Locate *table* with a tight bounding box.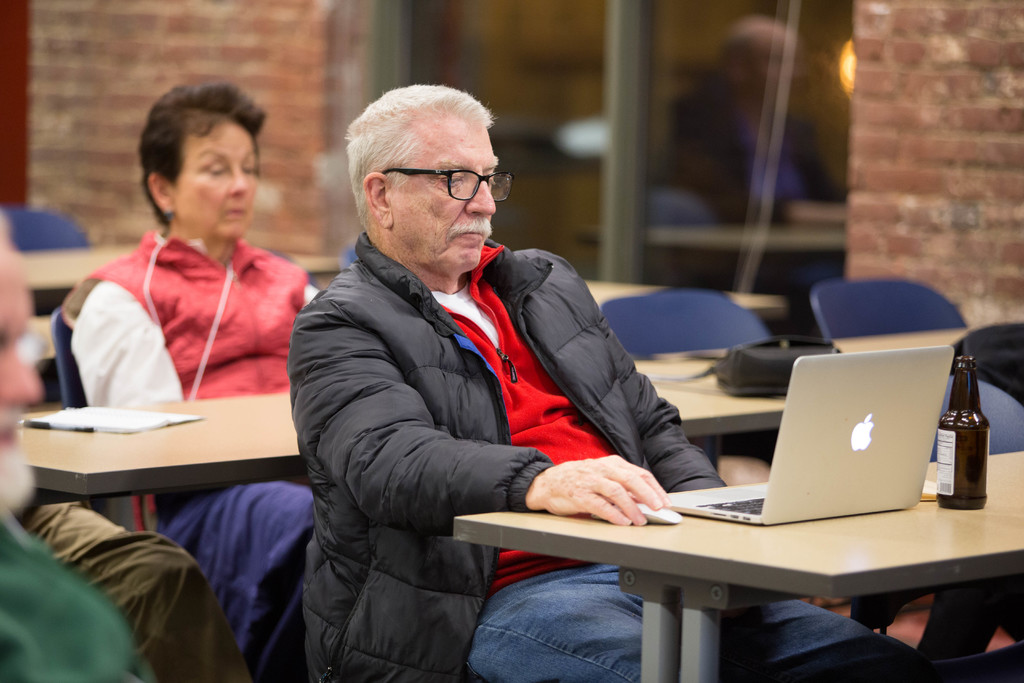
(16,325,972,522).
